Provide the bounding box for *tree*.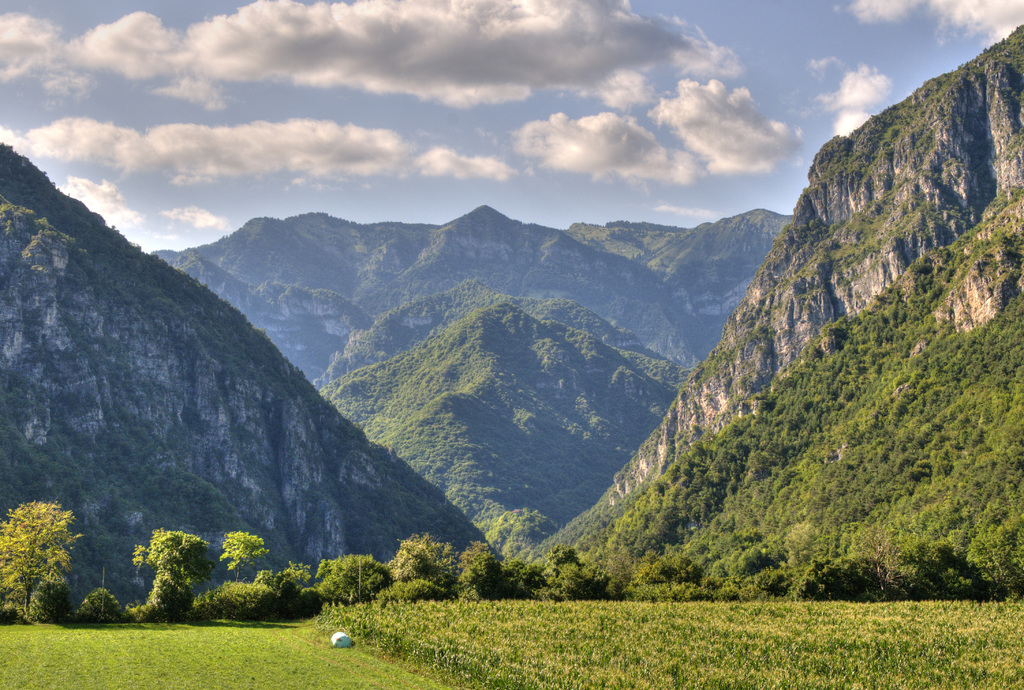
214, 530, 274, 582.
